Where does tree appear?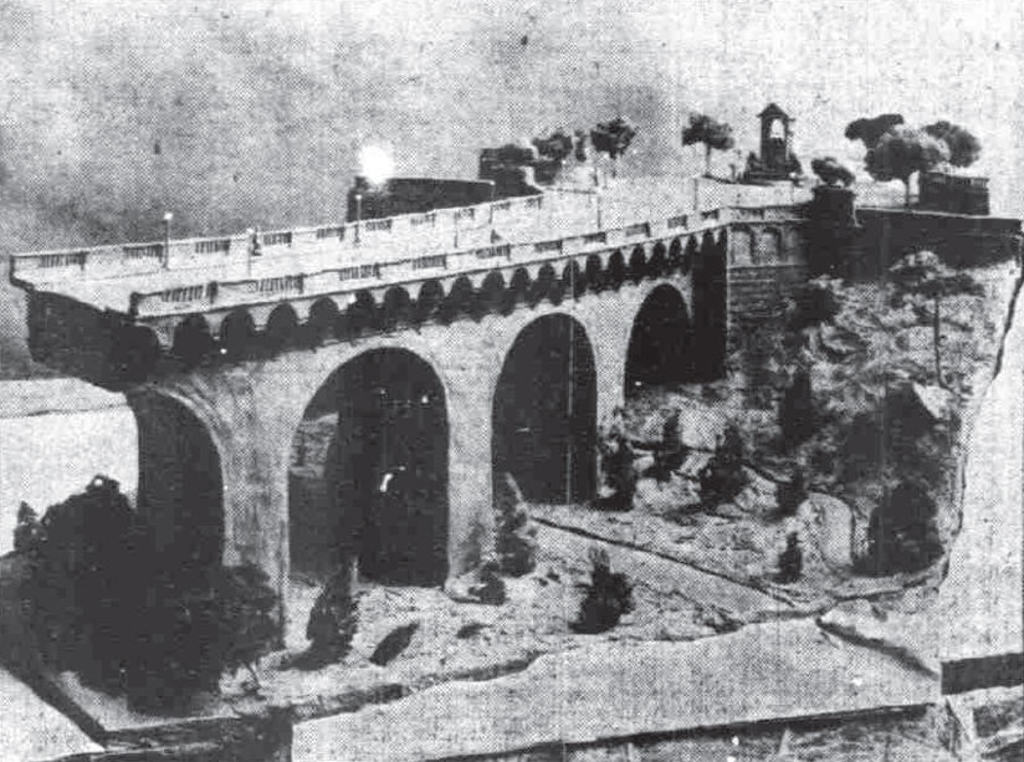
Appears at [768, 484, 813, 518].
